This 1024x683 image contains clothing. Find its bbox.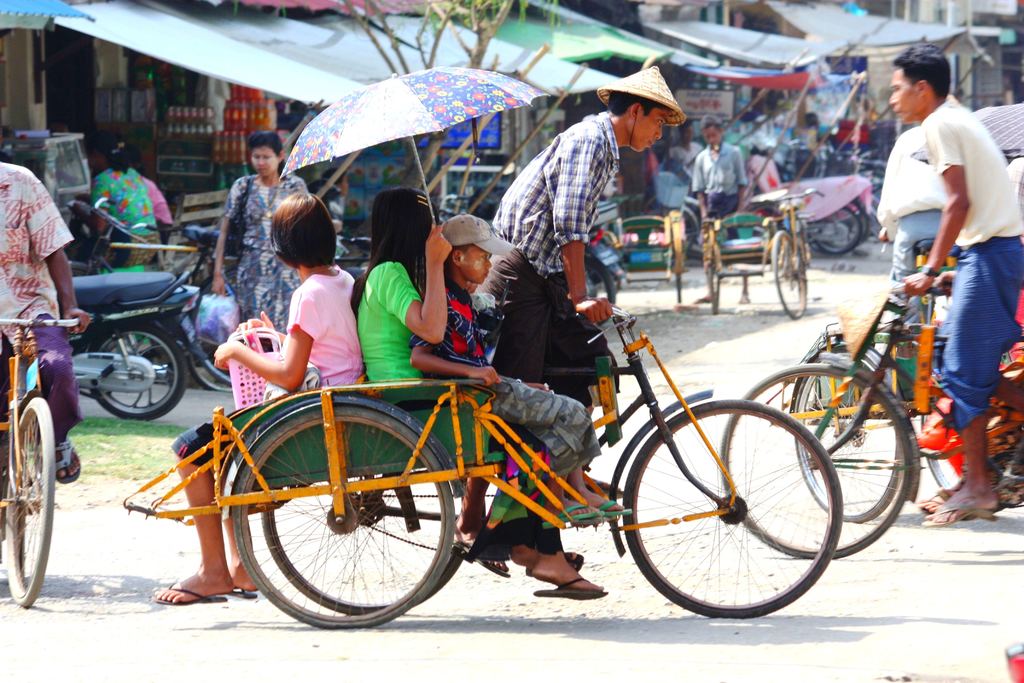
left=358, top=256, right=423, bottom=380.
